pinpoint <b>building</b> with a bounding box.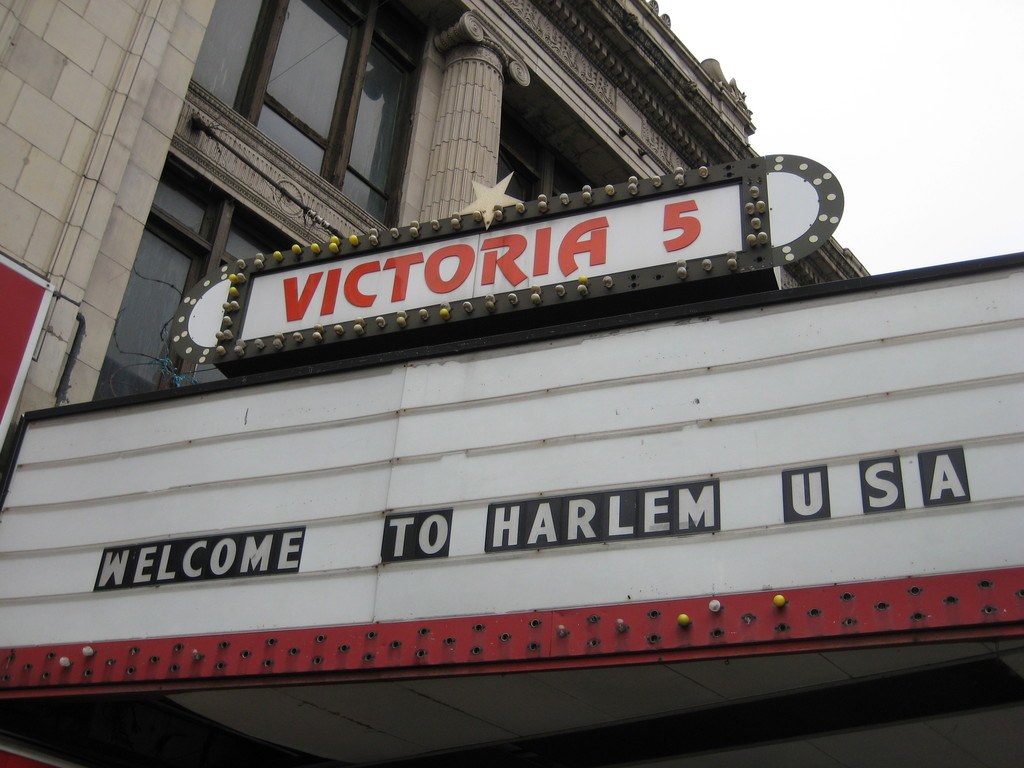
{"left": 0, "top": 0, "right": 870, "bottom": 455}.
